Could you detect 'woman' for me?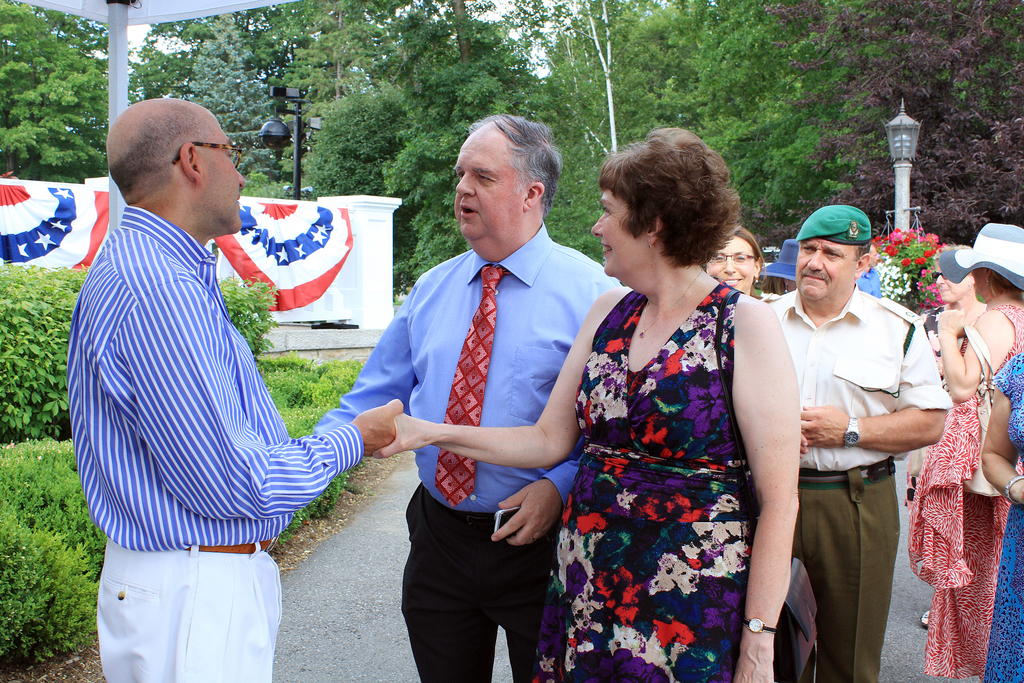
Detection result: left=982, top=349, right=1023, bottom=682.
